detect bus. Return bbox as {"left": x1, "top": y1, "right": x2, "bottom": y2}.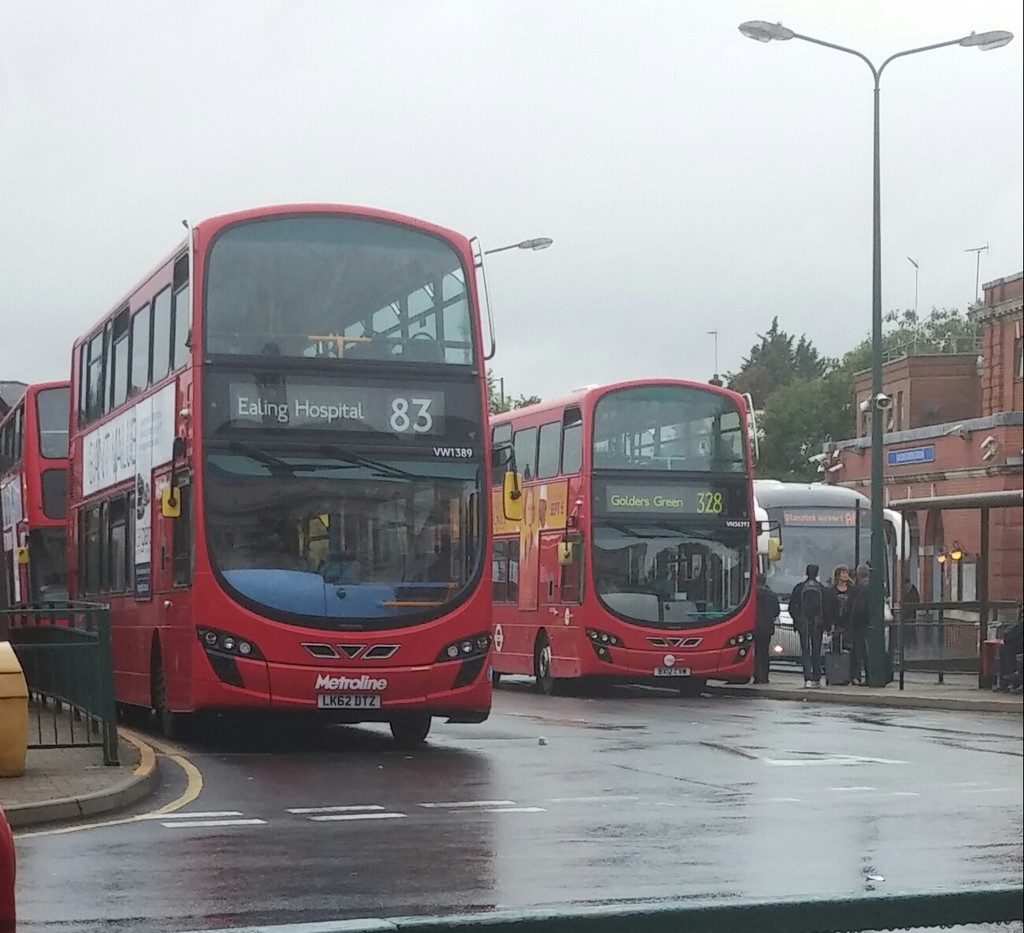
{"left": 490, "top": 377, "right": 786, "bottom": 698}.
